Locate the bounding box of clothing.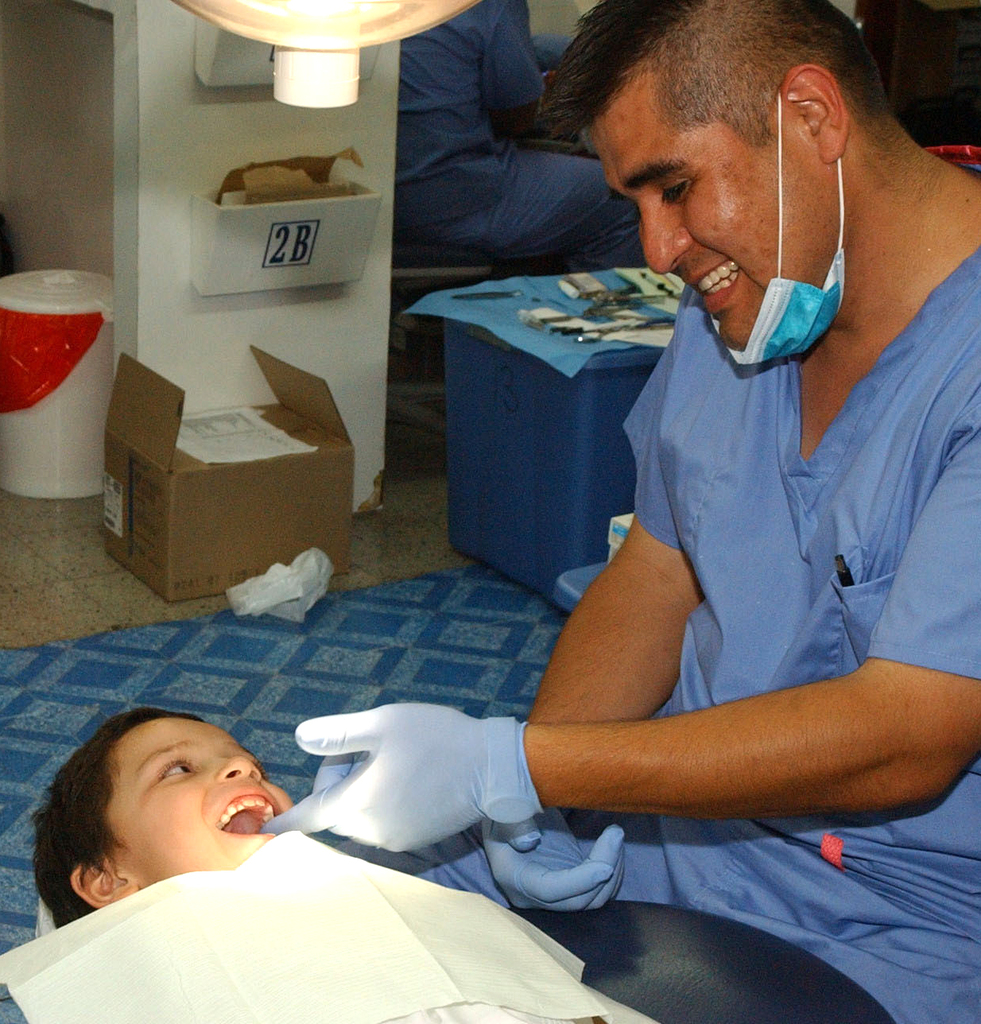
Bounding box: 332 234 980 1023.
